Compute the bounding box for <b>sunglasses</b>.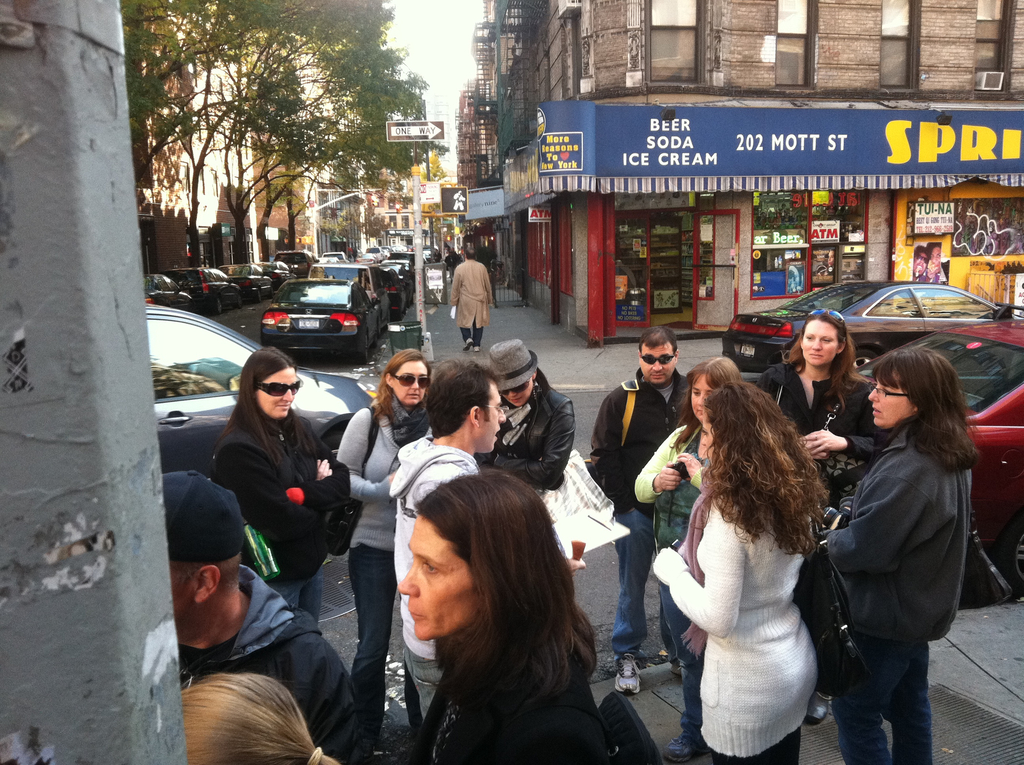
box(500, 380, 531, 394).
